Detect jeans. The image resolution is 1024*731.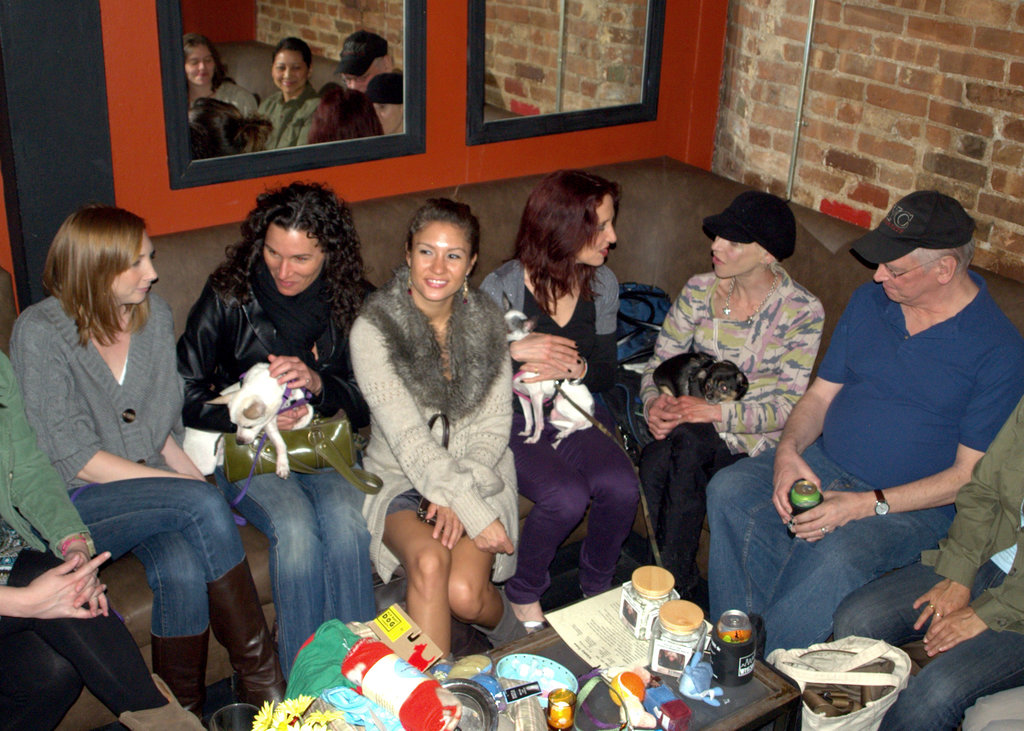
Rect(217, 449, 380, 691).
